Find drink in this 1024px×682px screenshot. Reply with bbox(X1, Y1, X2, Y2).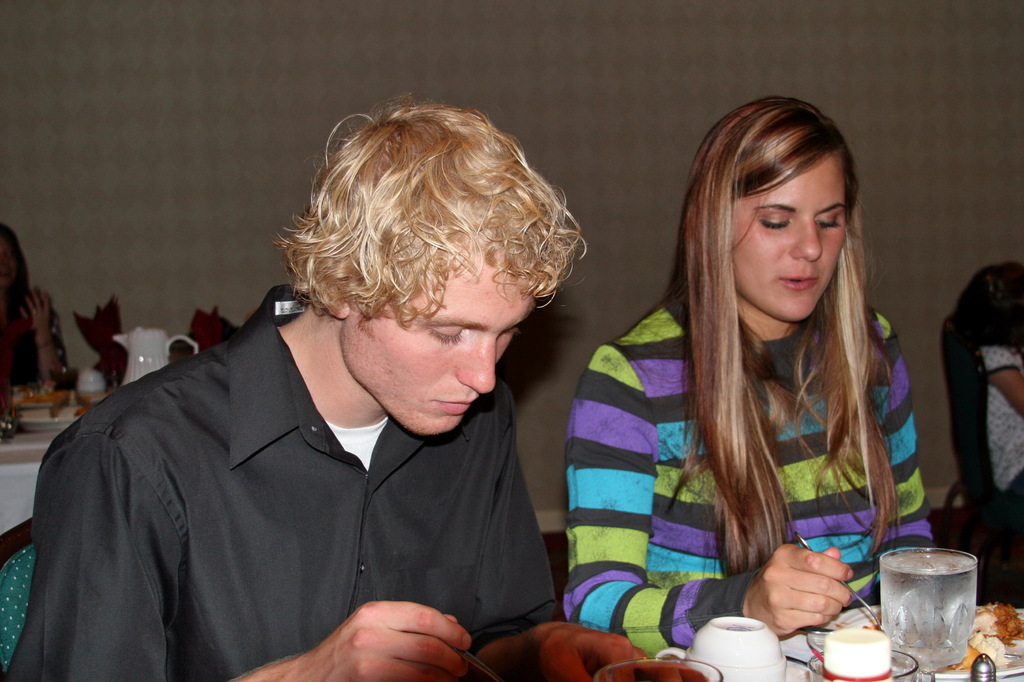
bbox(888, 546, 995, 667).
